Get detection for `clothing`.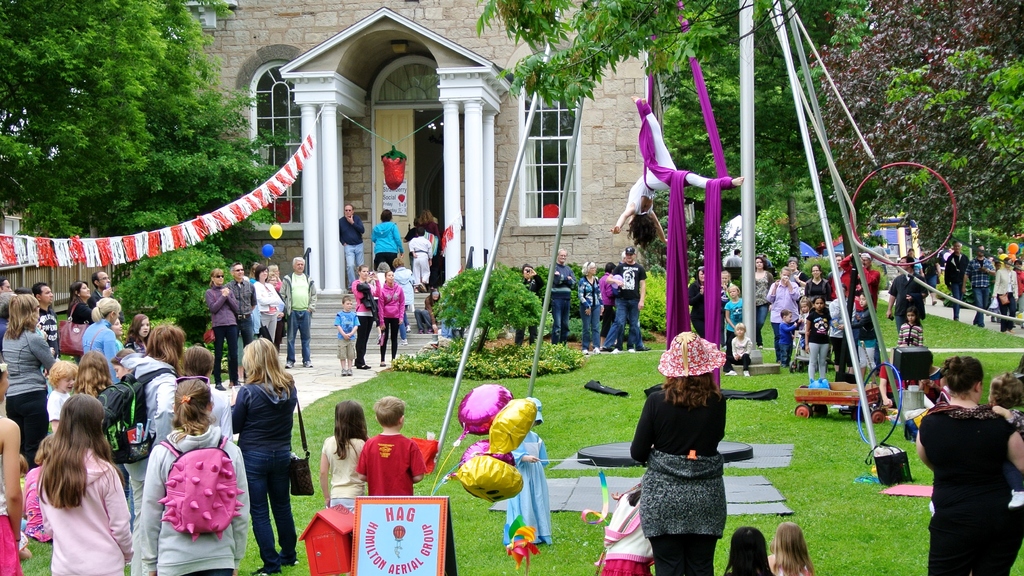
Detection: left=903, top=317, right=929, bottom=358.
